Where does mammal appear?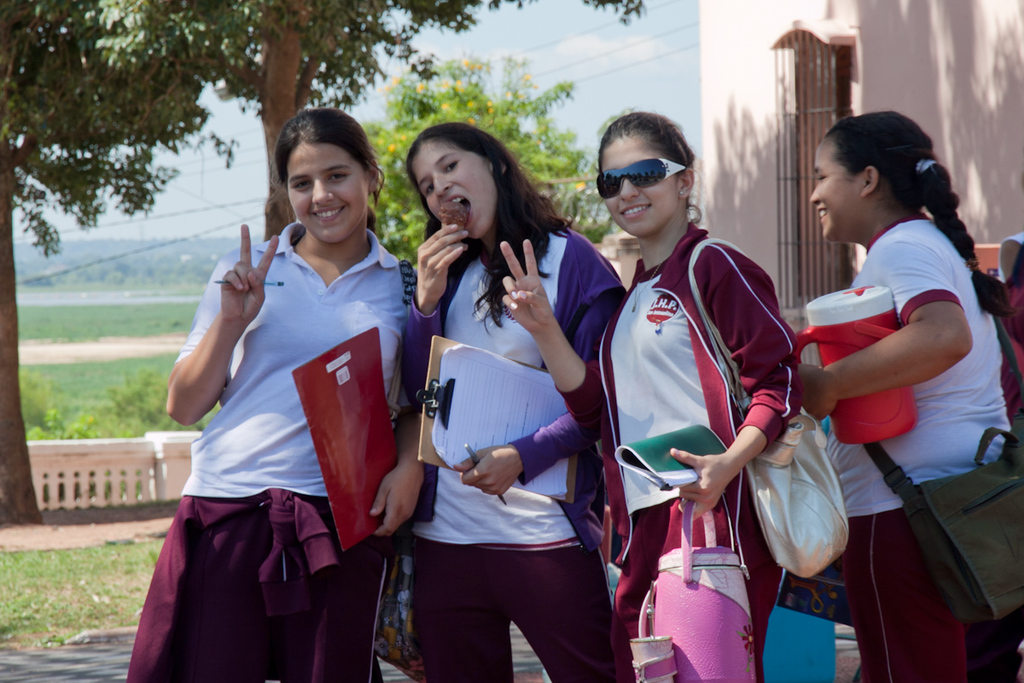
Appears at Rect(145, 145, 423, 682).
